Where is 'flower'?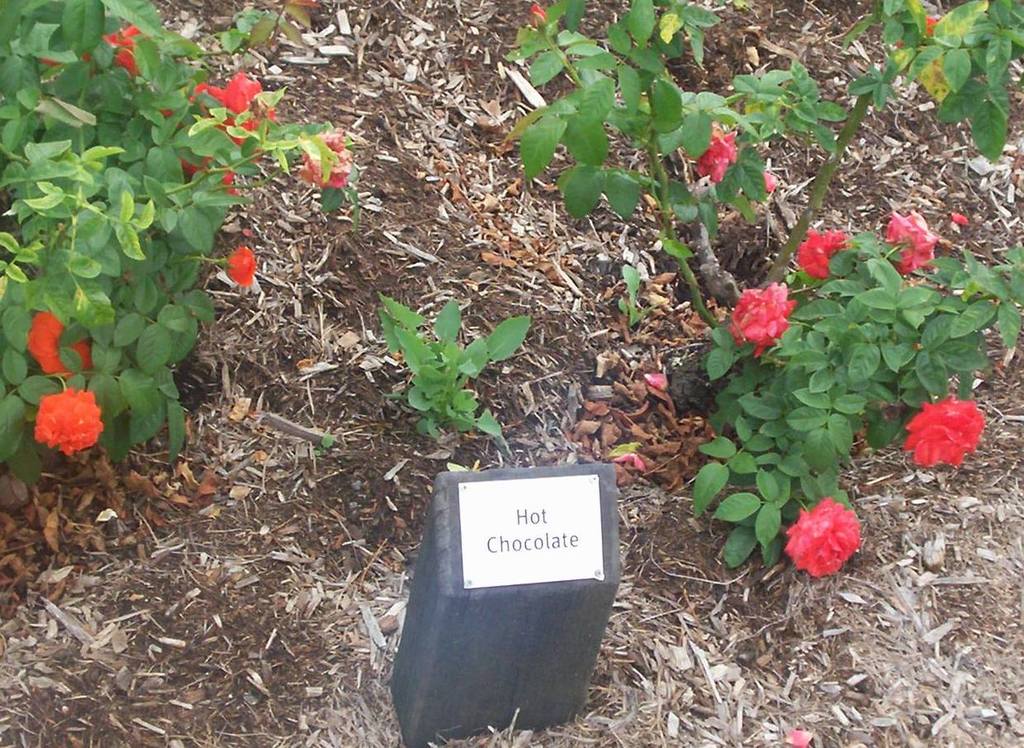
<region>223, 243, 254, 290</region>.
